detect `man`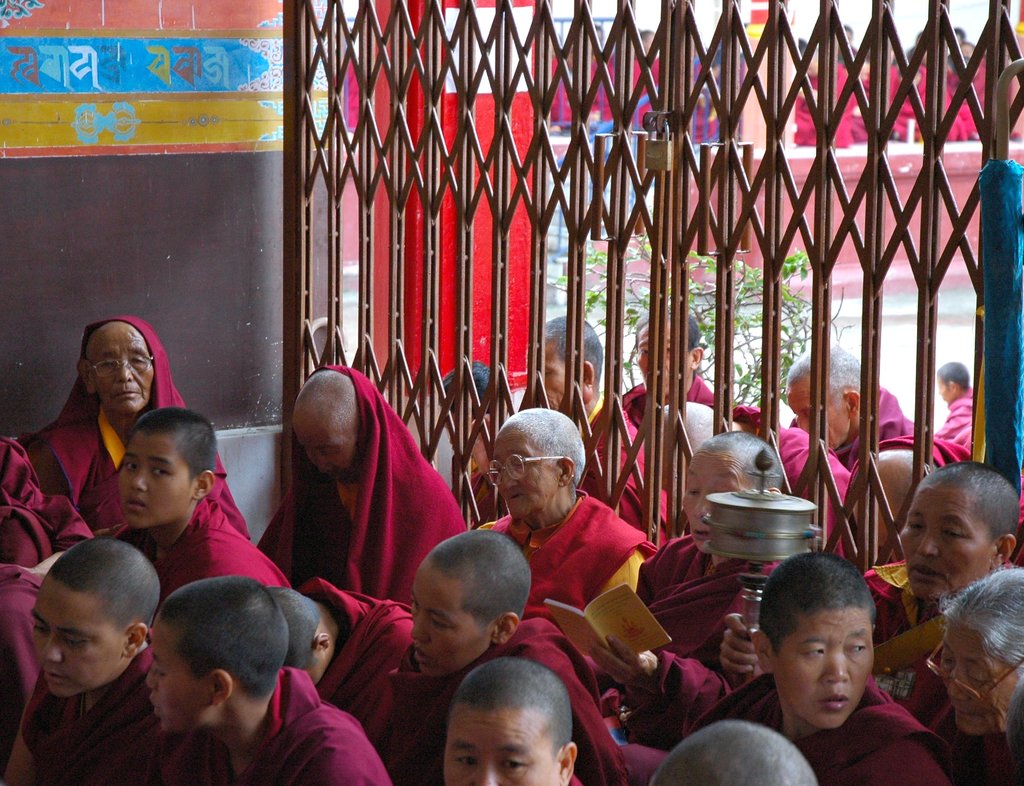
[x1=782, y1=341, x2=934, y2=473]
